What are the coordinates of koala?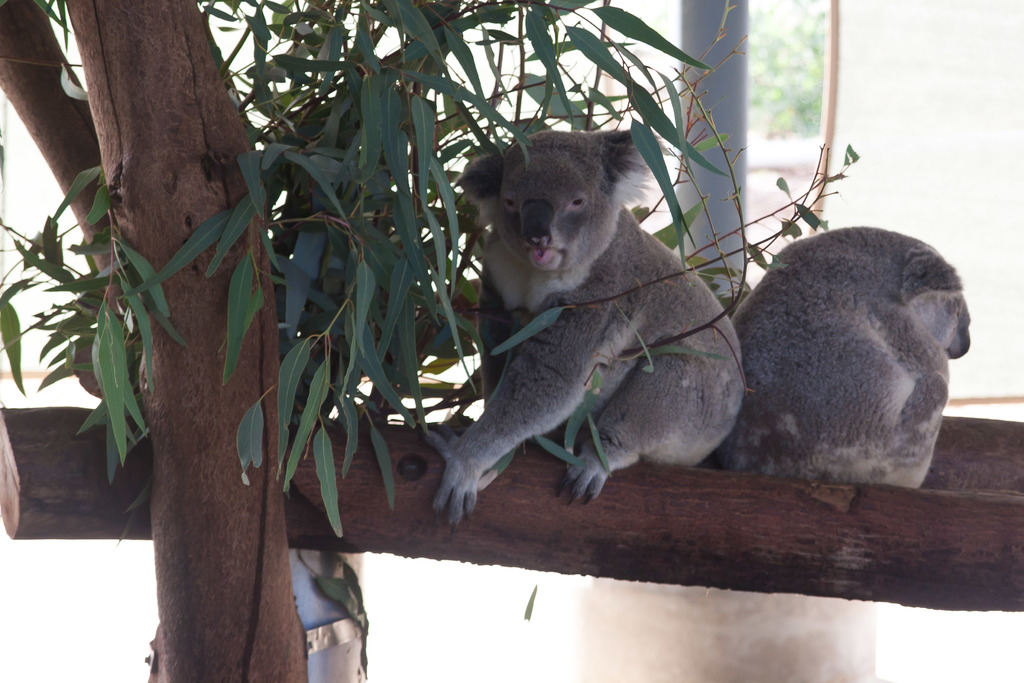
[x1=420, y1=131, x2=747, y2=532].
